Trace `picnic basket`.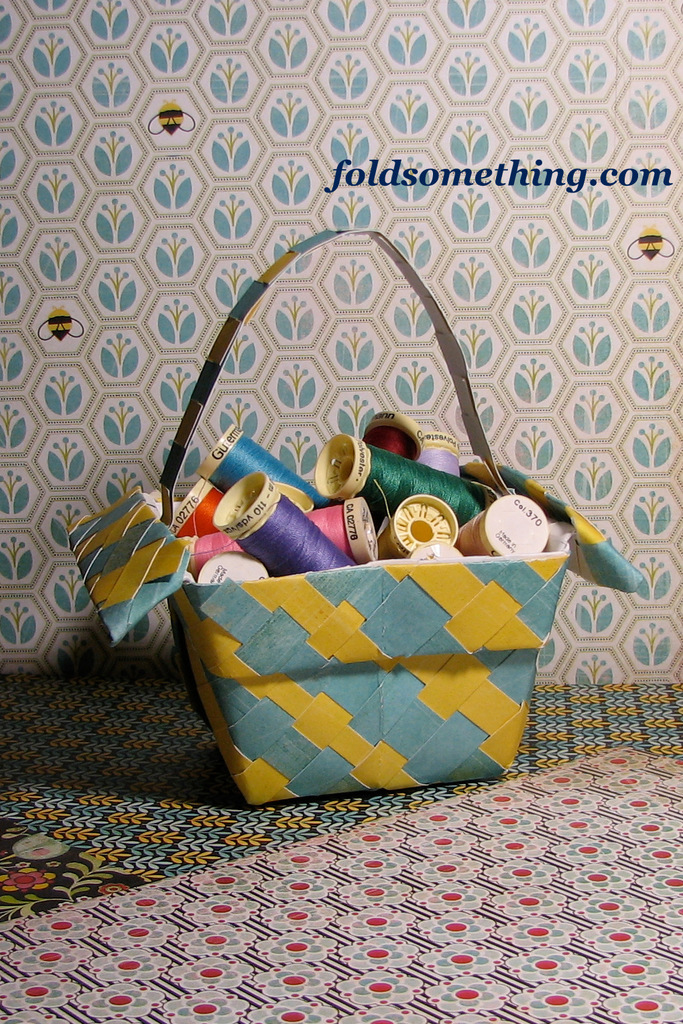
Traced to 65, 227, 649, 807.
